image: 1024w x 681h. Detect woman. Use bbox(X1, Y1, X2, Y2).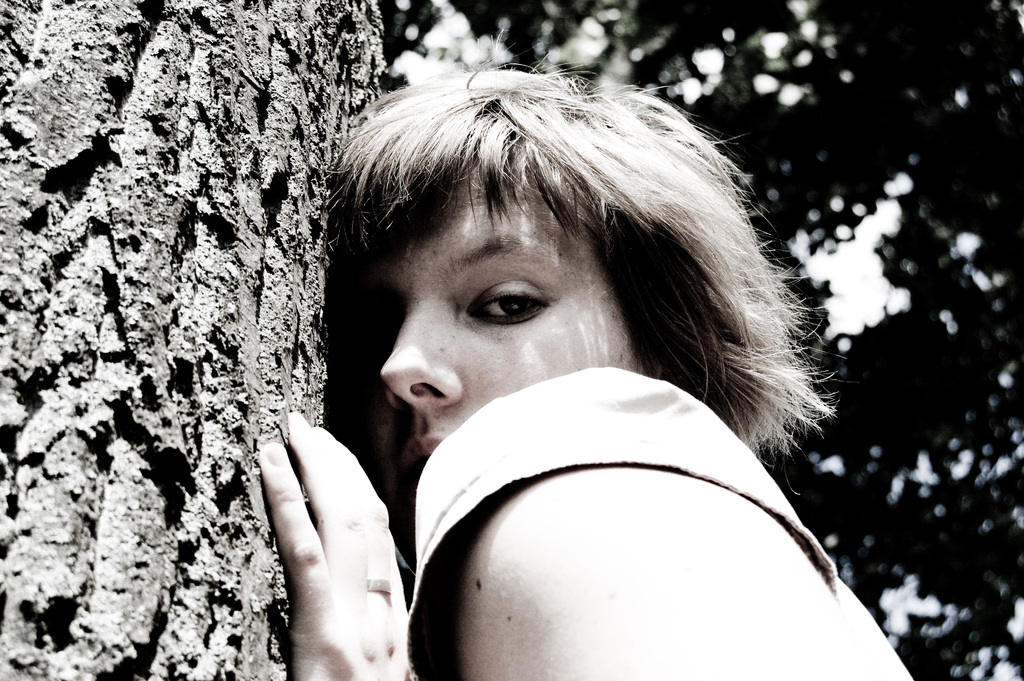
bbox(235, 75, 918, 663).
